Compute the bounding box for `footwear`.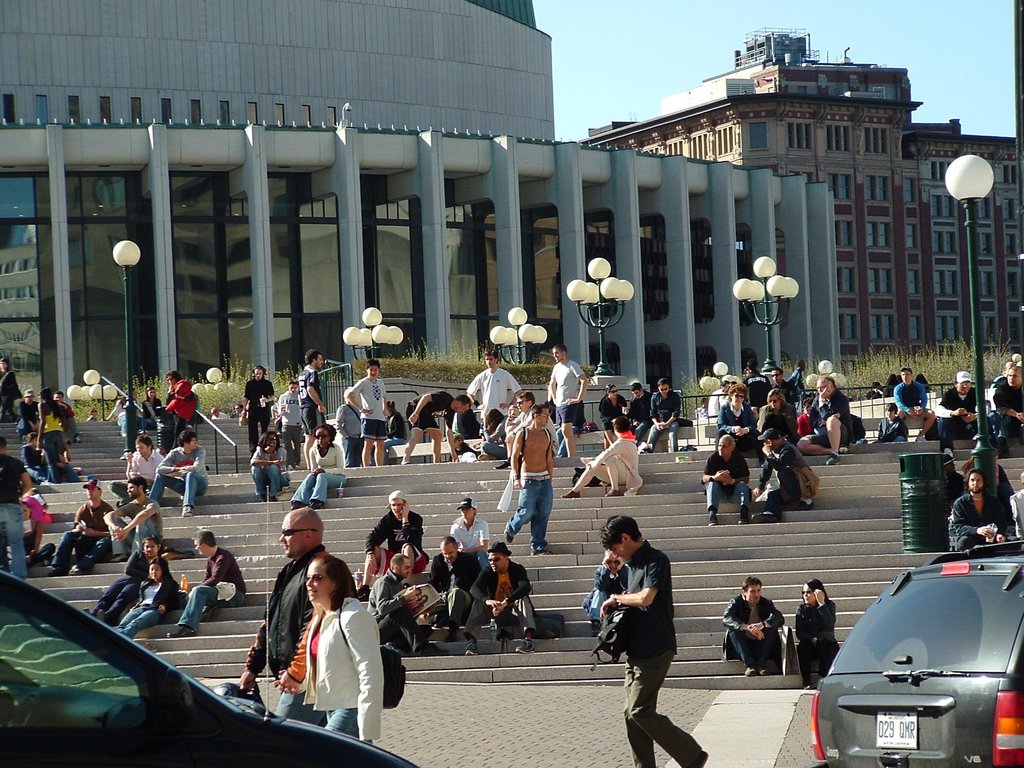
(x1=604, y1=486, x2=621, y2=497).
